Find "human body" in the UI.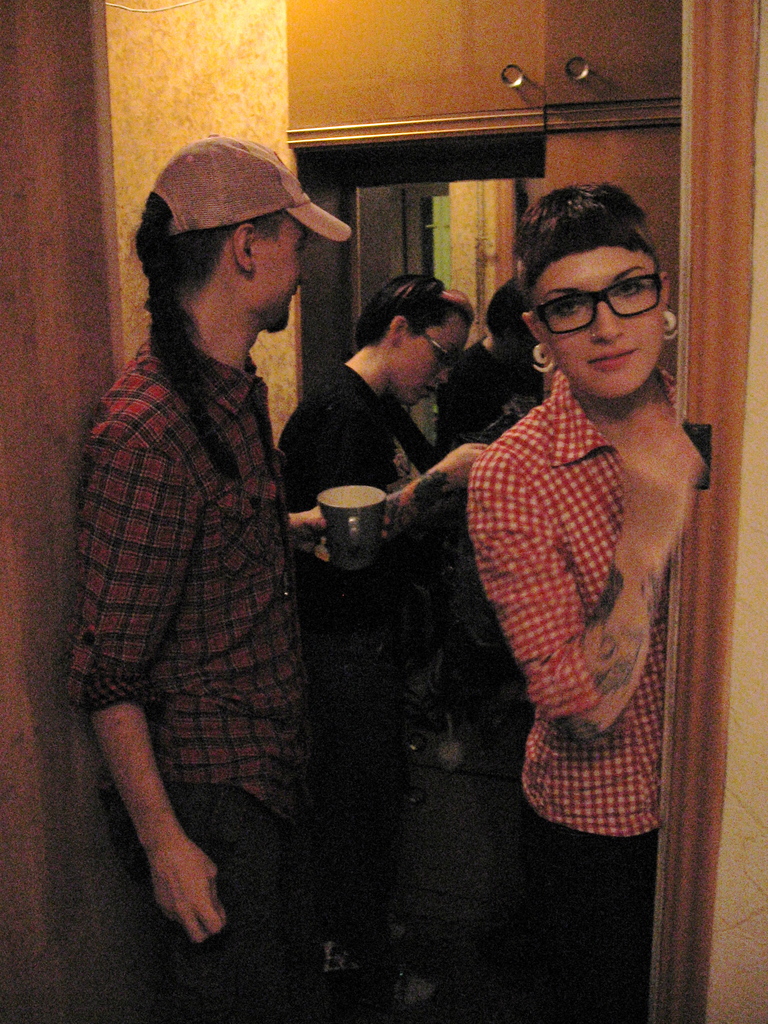
UI element at (x1=427, y1=324, x2=541, y2=846).
